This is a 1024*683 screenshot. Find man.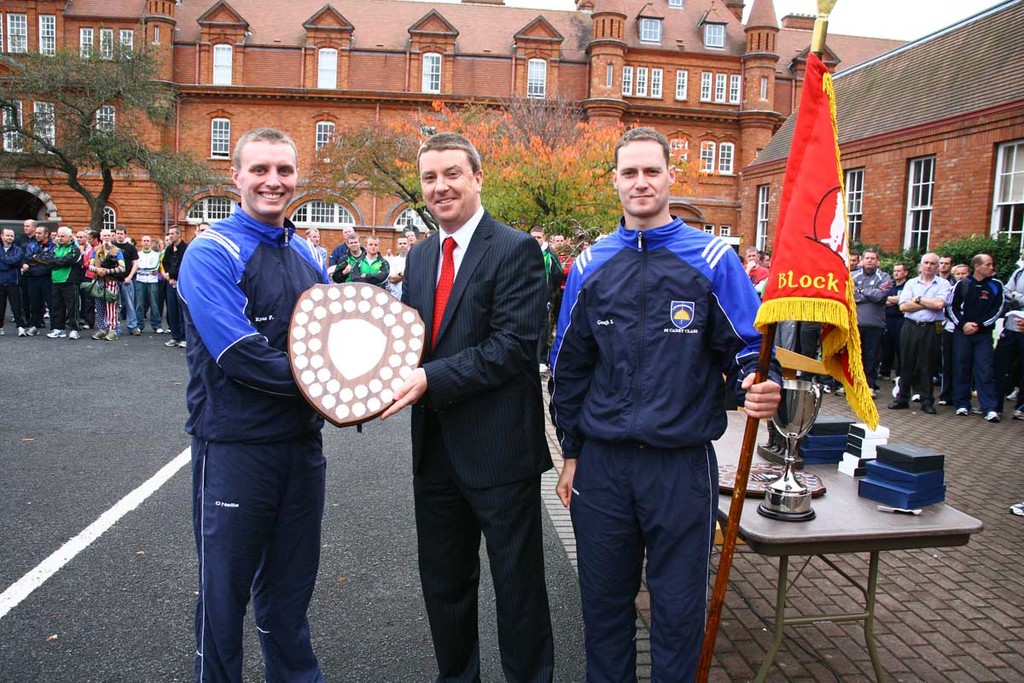
Bounding box: [x1=878, y1=263, x2=908, y2=377].
